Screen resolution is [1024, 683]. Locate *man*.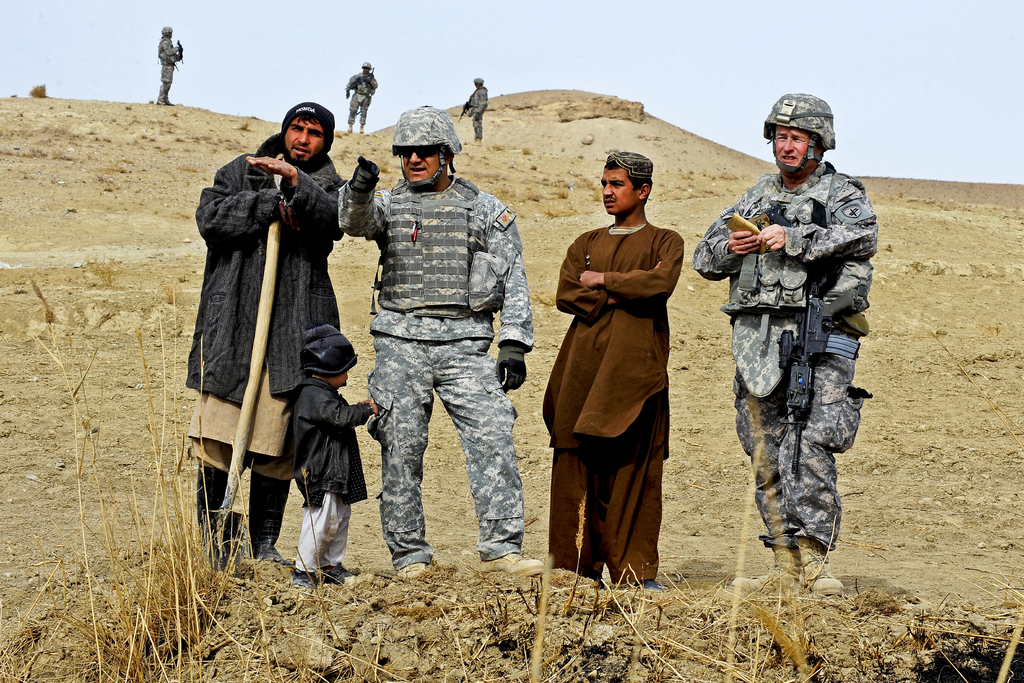
box=[159, 24, 182, 108].
